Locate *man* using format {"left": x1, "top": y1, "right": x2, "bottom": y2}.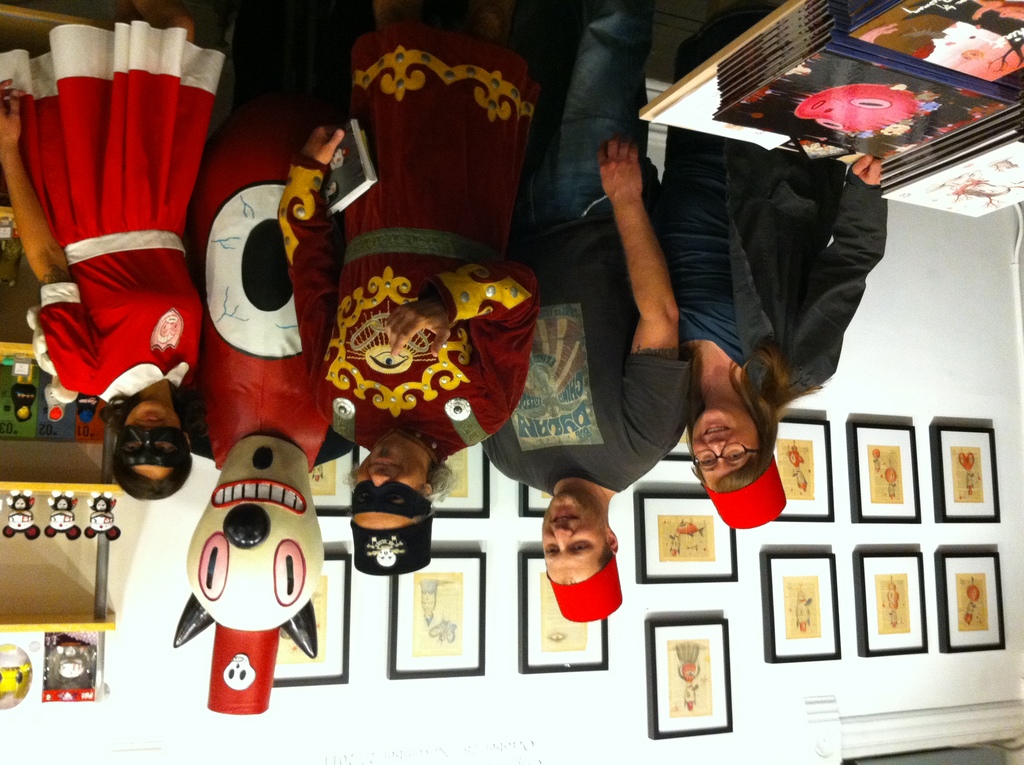
{"left": 273, "top": 0, "right": 580, "bottom": 577}.
